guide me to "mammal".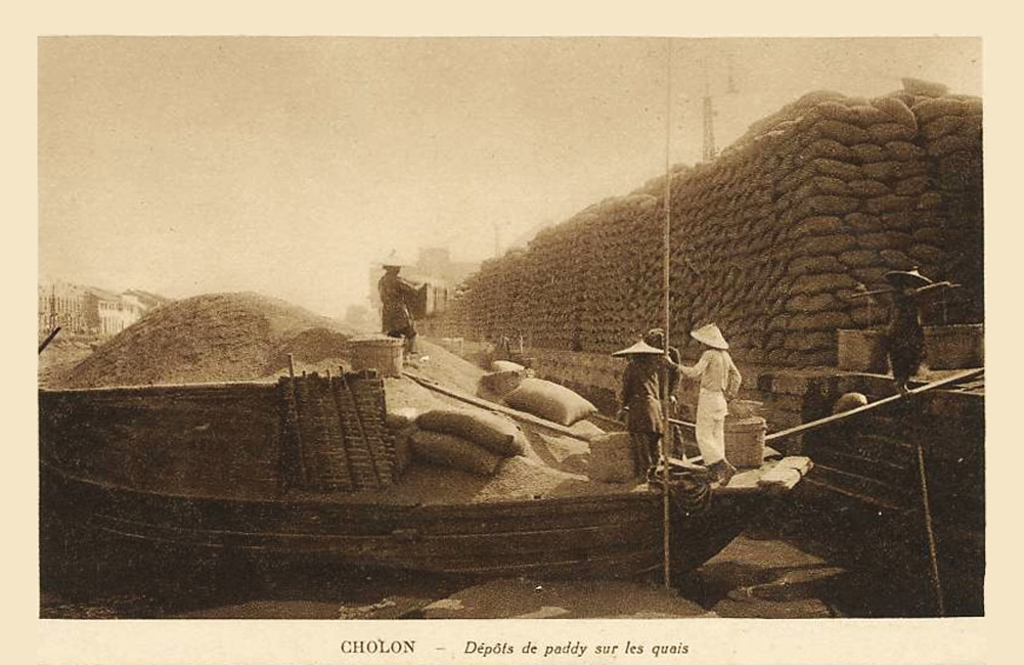
Guidance: bbox=[645, 327, 683, 460].
